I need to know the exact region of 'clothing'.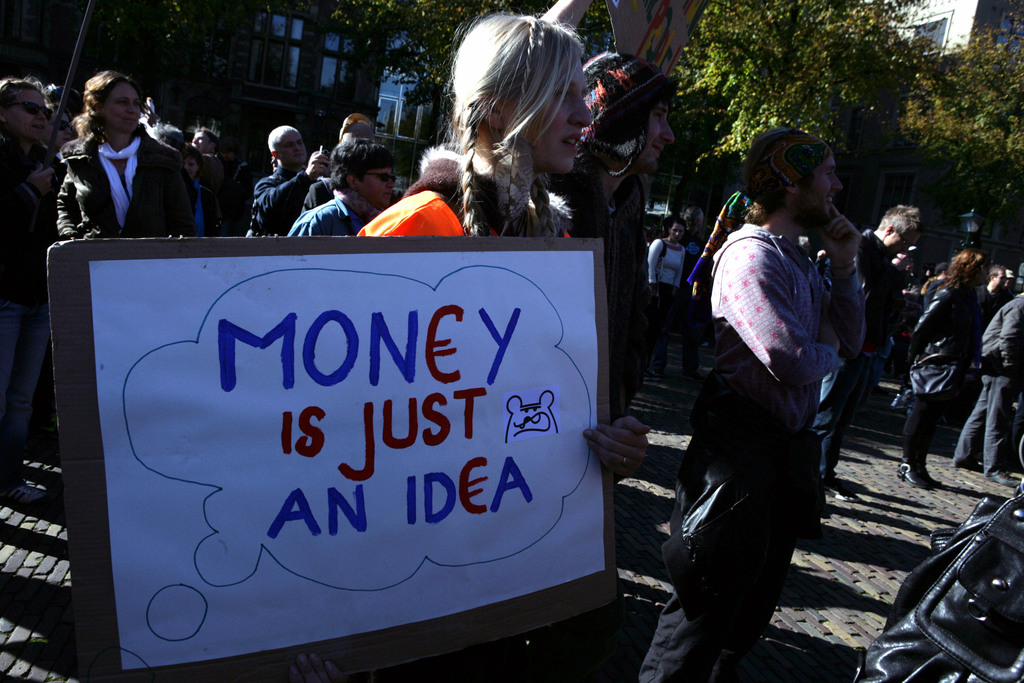
Region: crop(173, 164, 255, 252).
